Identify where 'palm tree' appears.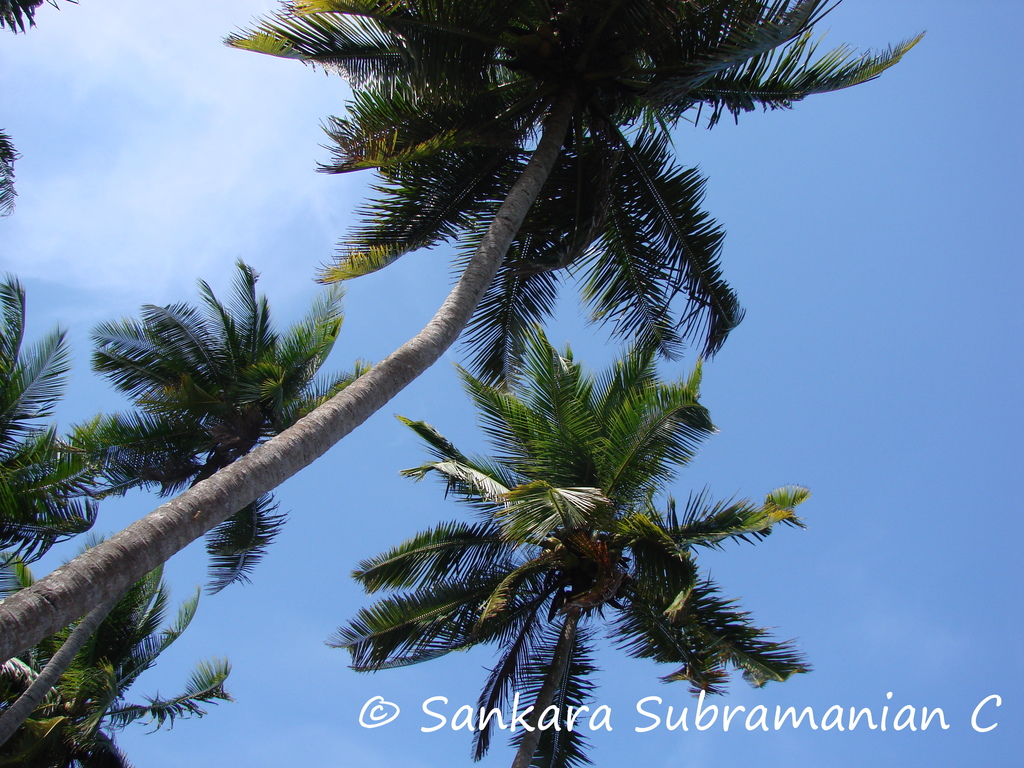
Appears at left=0, top=0, right=928, bottom=660.
